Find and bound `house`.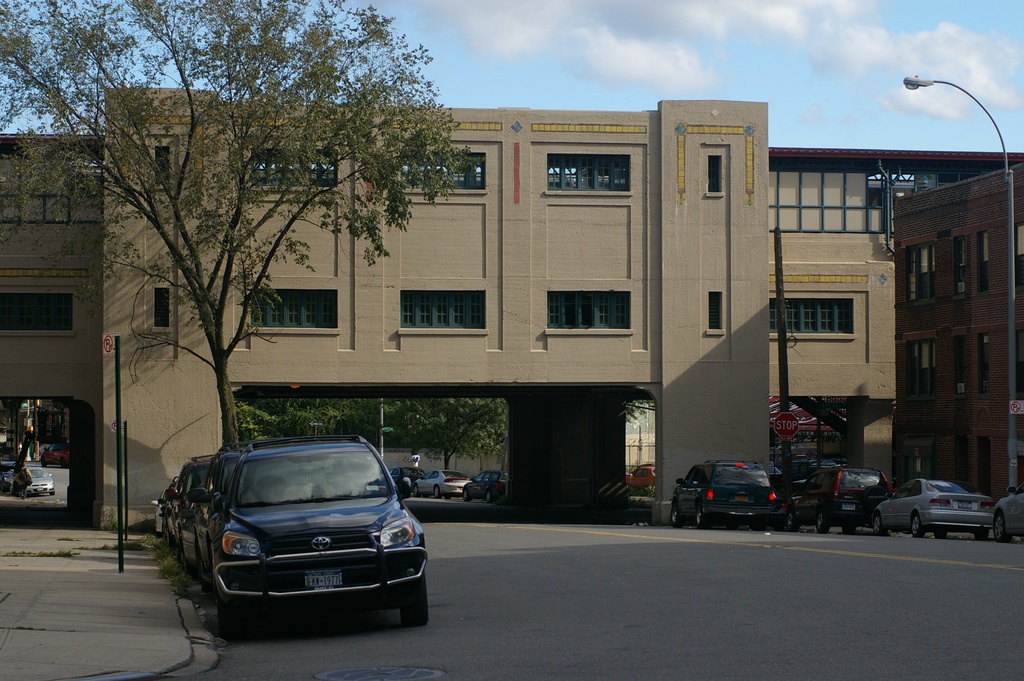
Bound: left=892, top=165, right=1023, bottom=491.
